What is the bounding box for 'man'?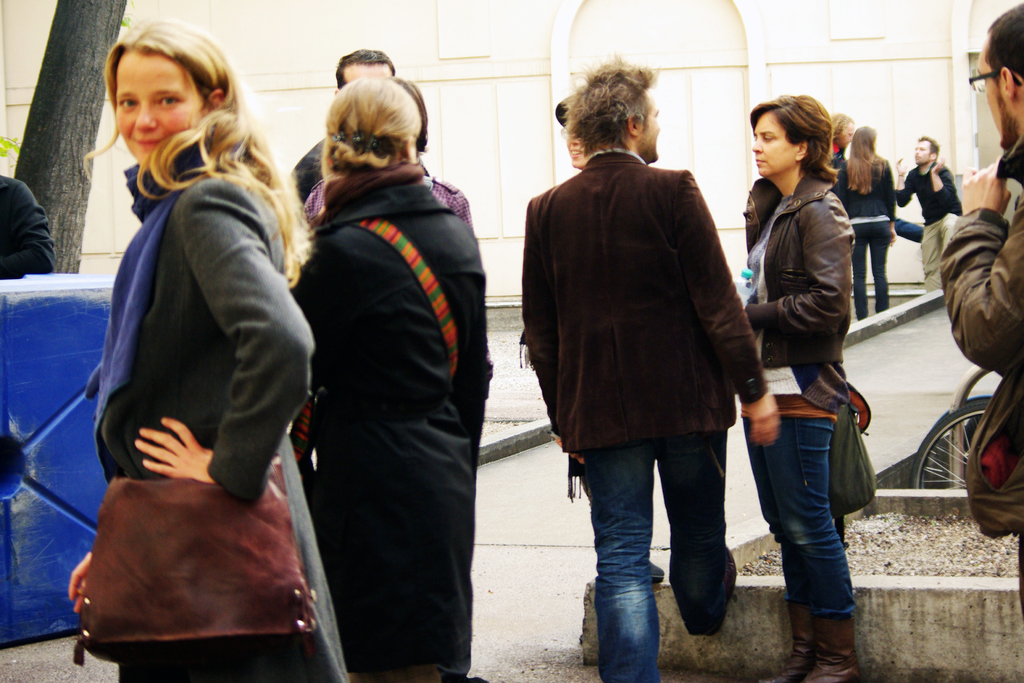
(left=289, top=48, right=394, bottom=203).
